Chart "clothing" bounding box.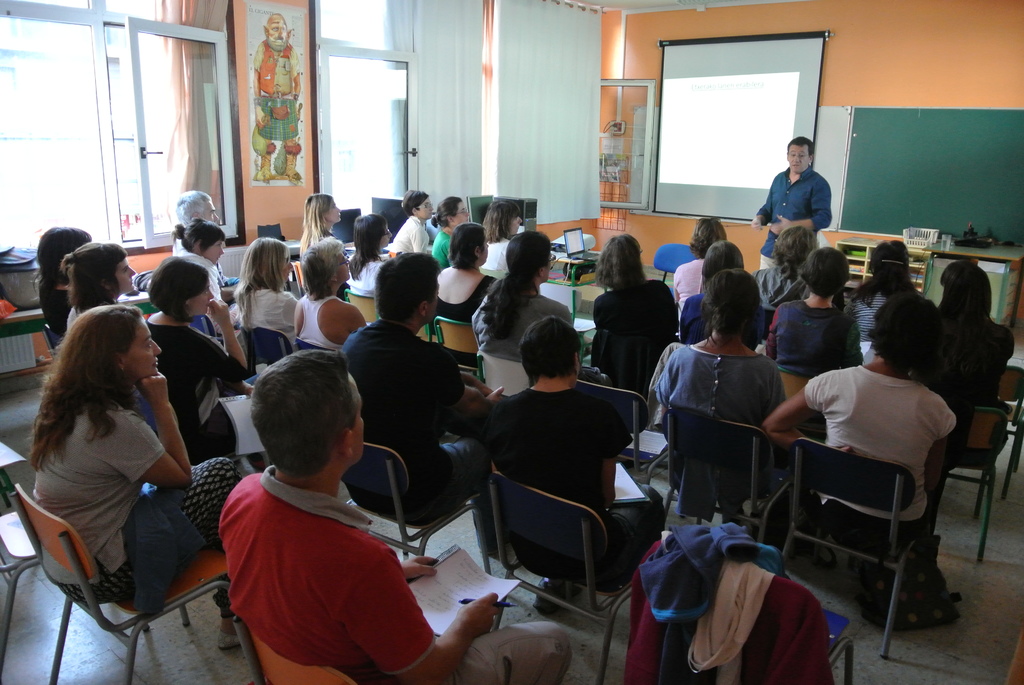
Charted: {"left": 910, "top": 313, "right": 1019, "bottom": 452}.
